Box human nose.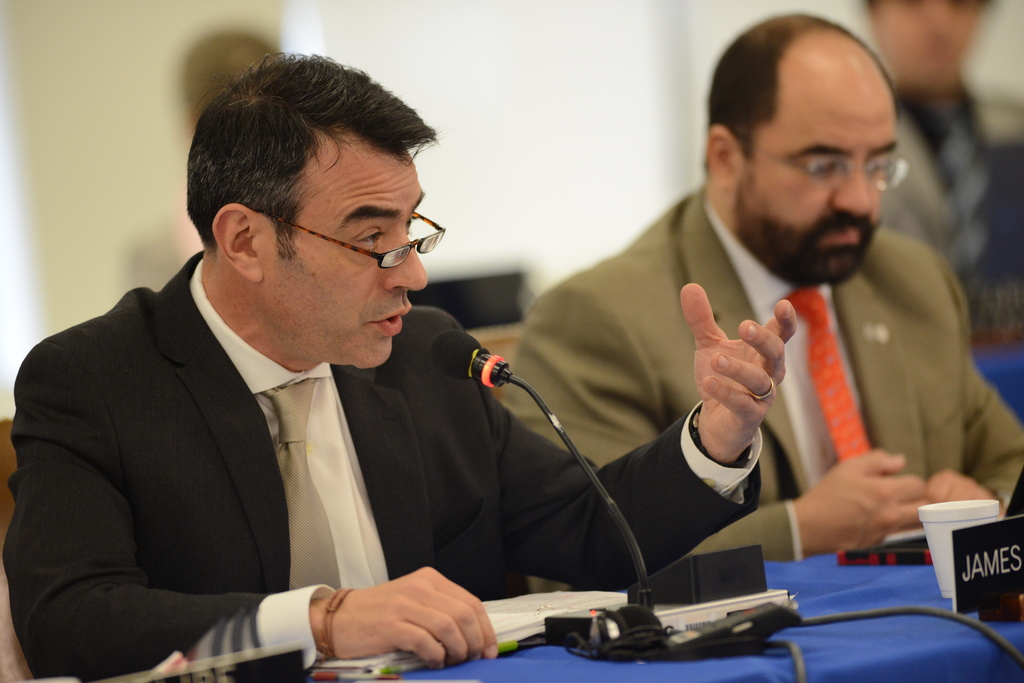
[833,163,872,211].
